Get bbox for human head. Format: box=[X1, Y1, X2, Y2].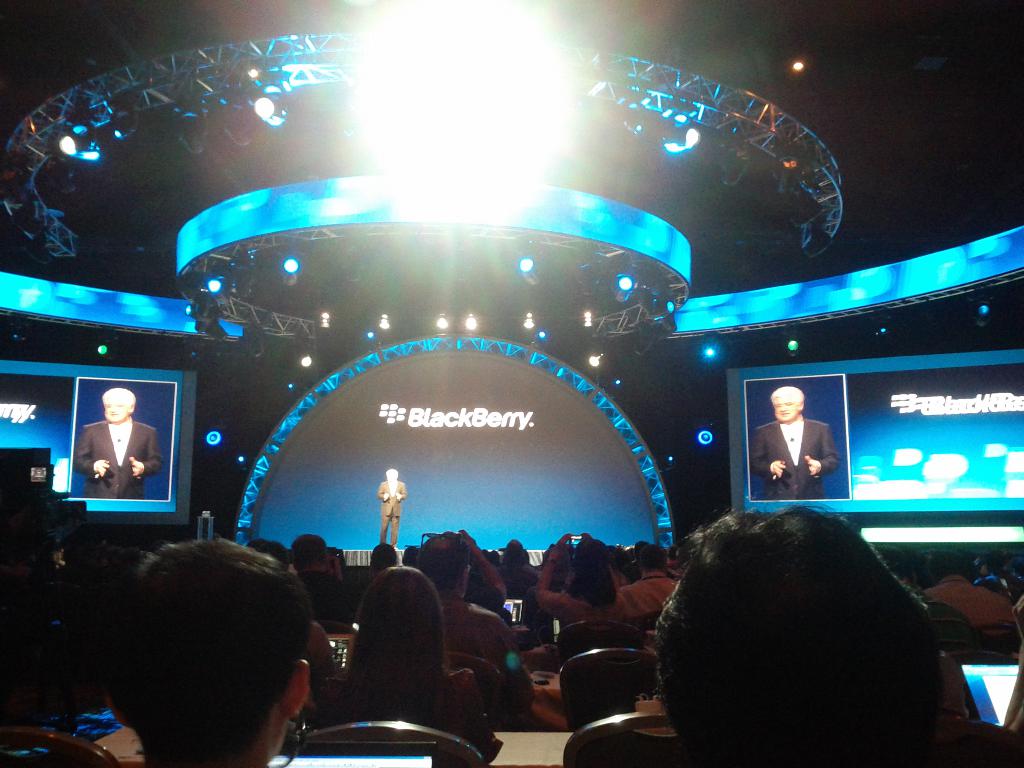
box=[96, 383, 144, 422].
